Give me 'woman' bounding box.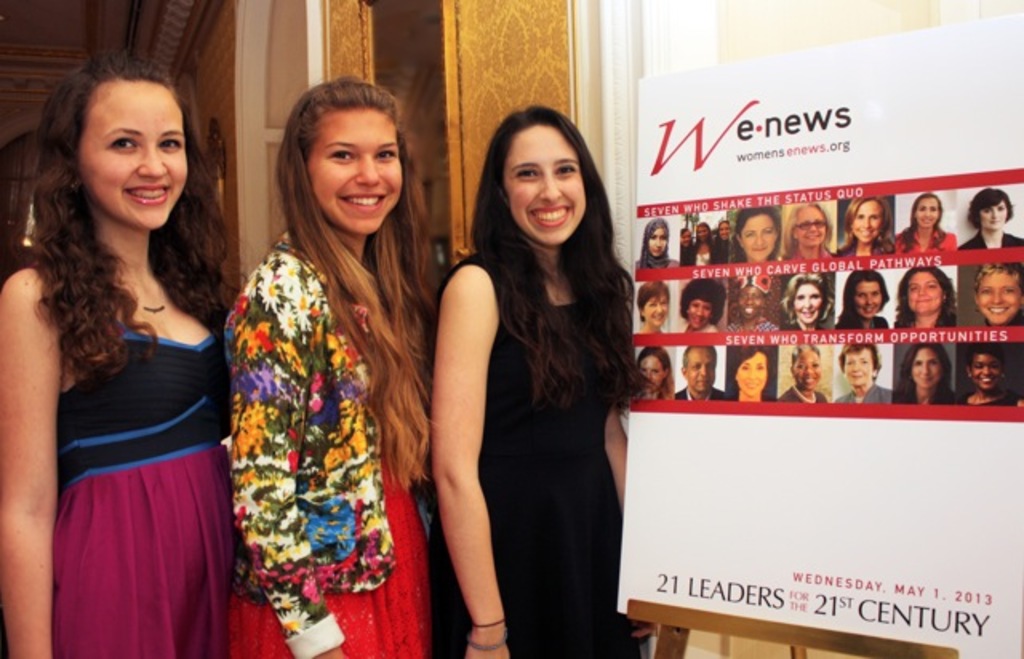
[965,187,1022,250].
